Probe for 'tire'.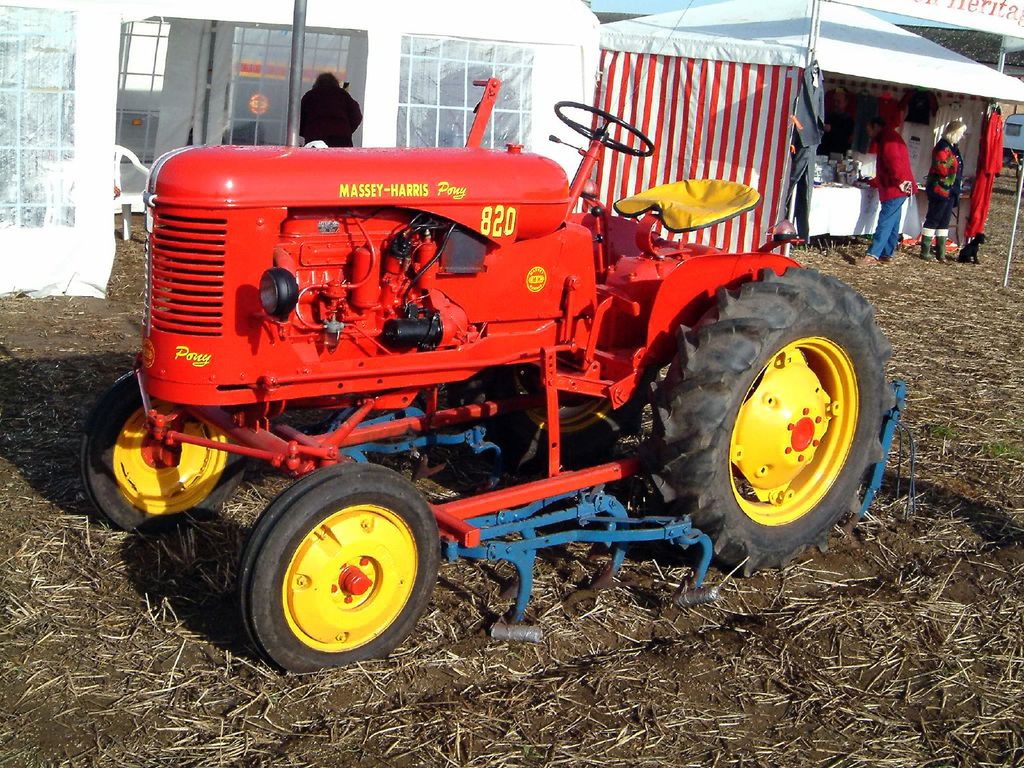
Probe result: select_region(84, 368, 241, 536).
